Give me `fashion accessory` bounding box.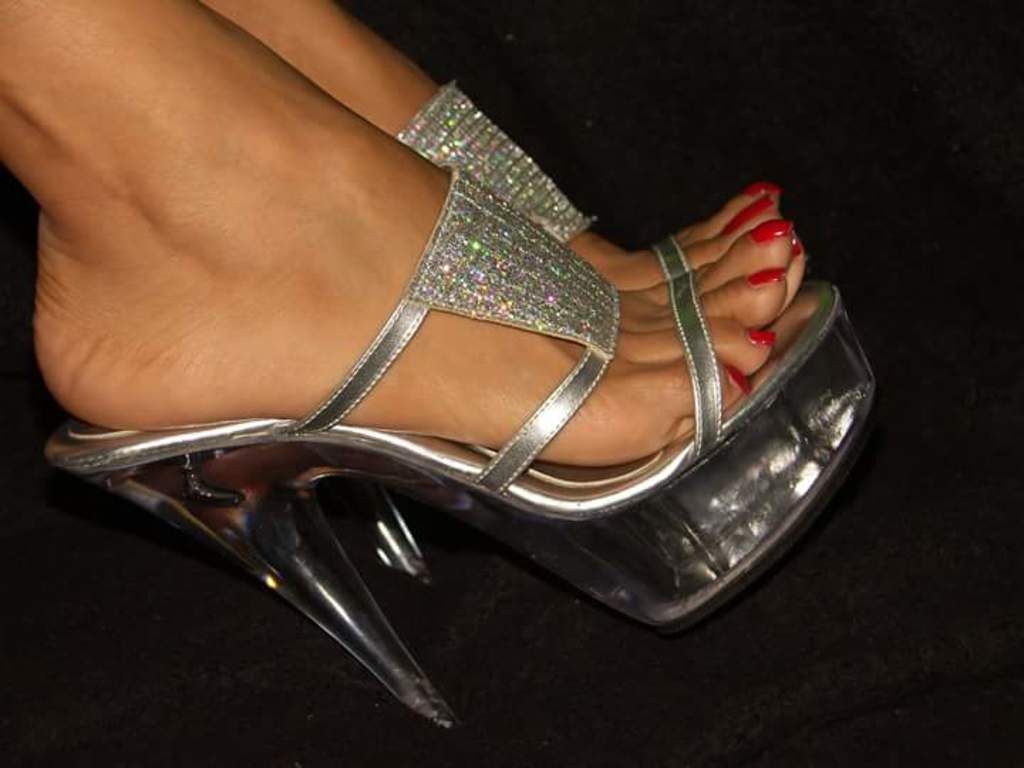
<box>724,195,775,228</box>.
